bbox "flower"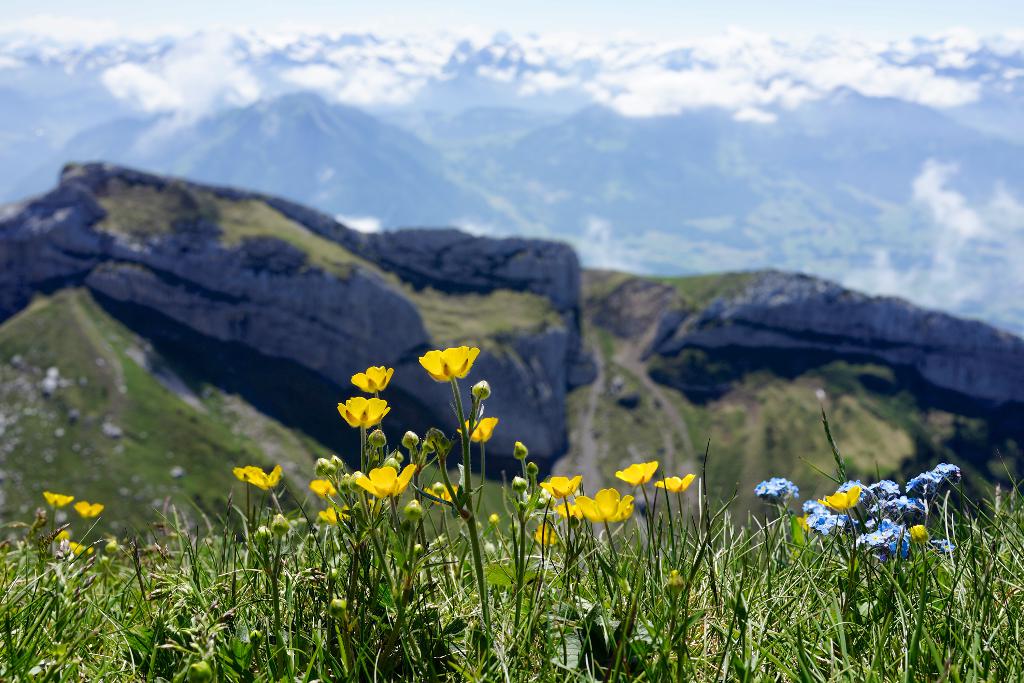
{"x1": 310, "y1": 478, "x2": 335, "y2": 493}
